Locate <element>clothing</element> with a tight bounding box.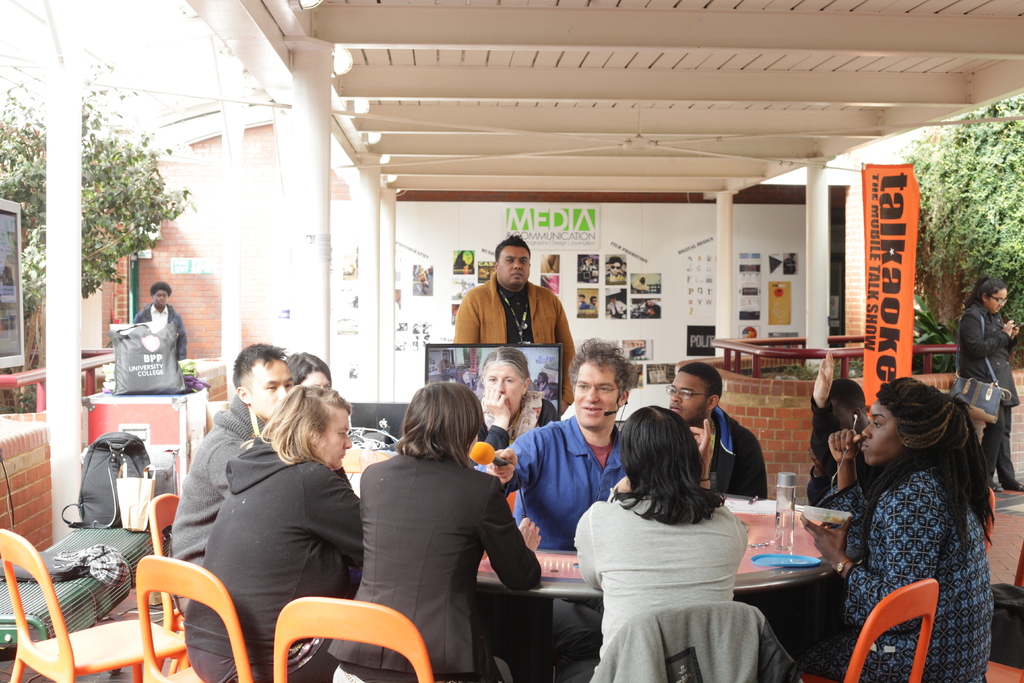
region(465, 391, 561, 470).
